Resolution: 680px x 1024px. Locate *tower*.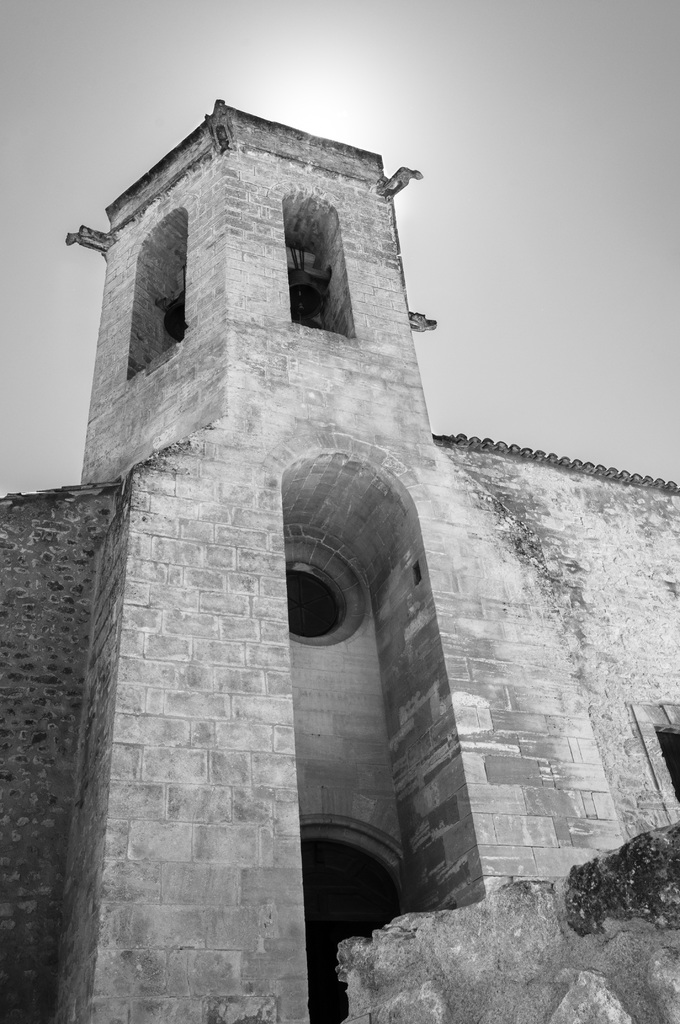
box=[0, 101, 679, 1023].
